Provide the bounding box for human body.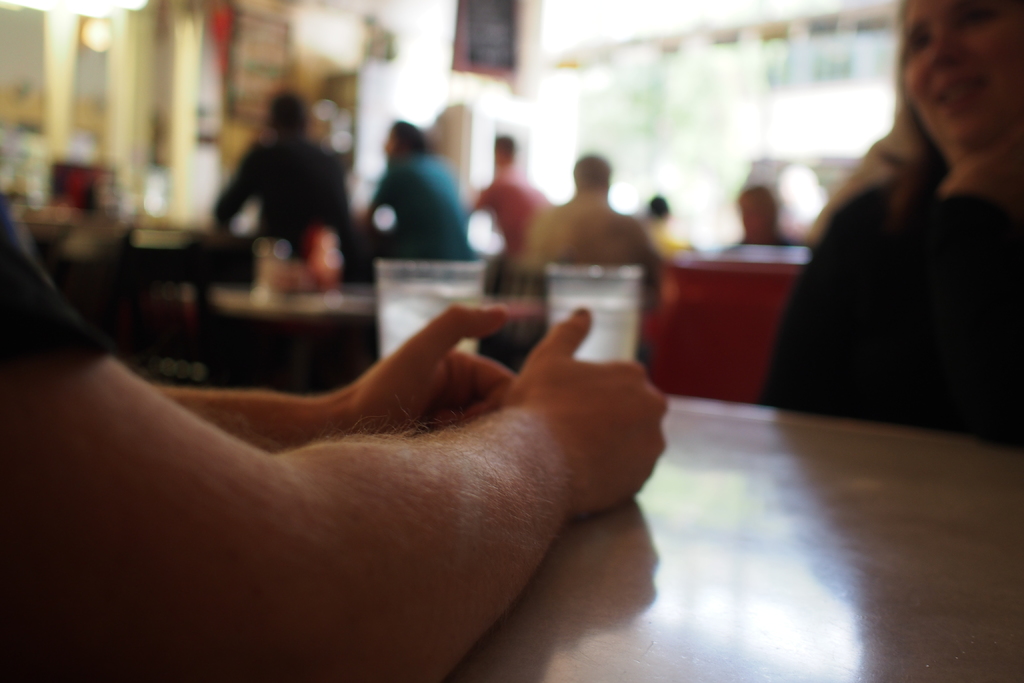
pyautogui.locateOnScreen(0, 186, 667, 682).
